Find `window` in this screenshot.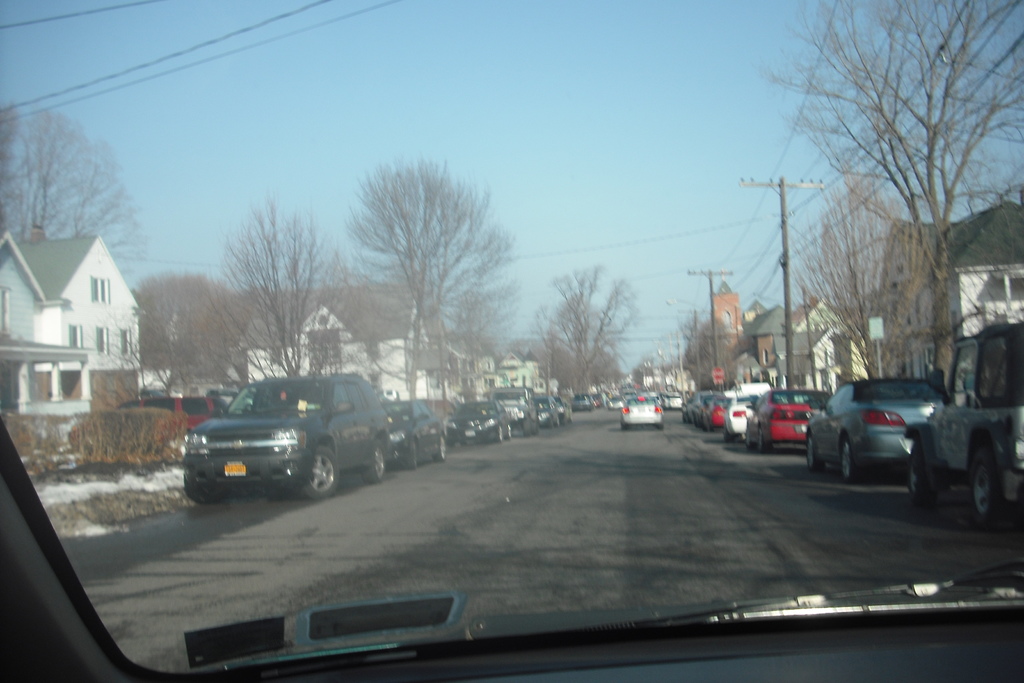
The bounding box for `window` is 90/277/110/297.
